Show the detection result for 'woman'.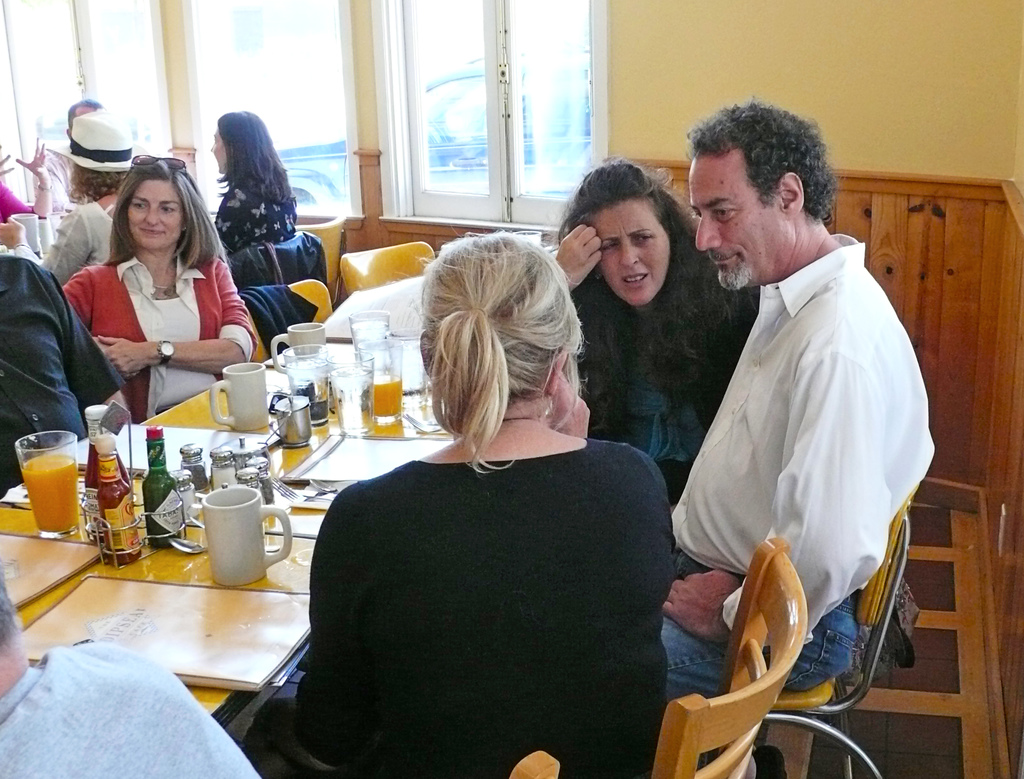
{"left": 209, "top": 110, "right": 296, "bottom": 261}.
